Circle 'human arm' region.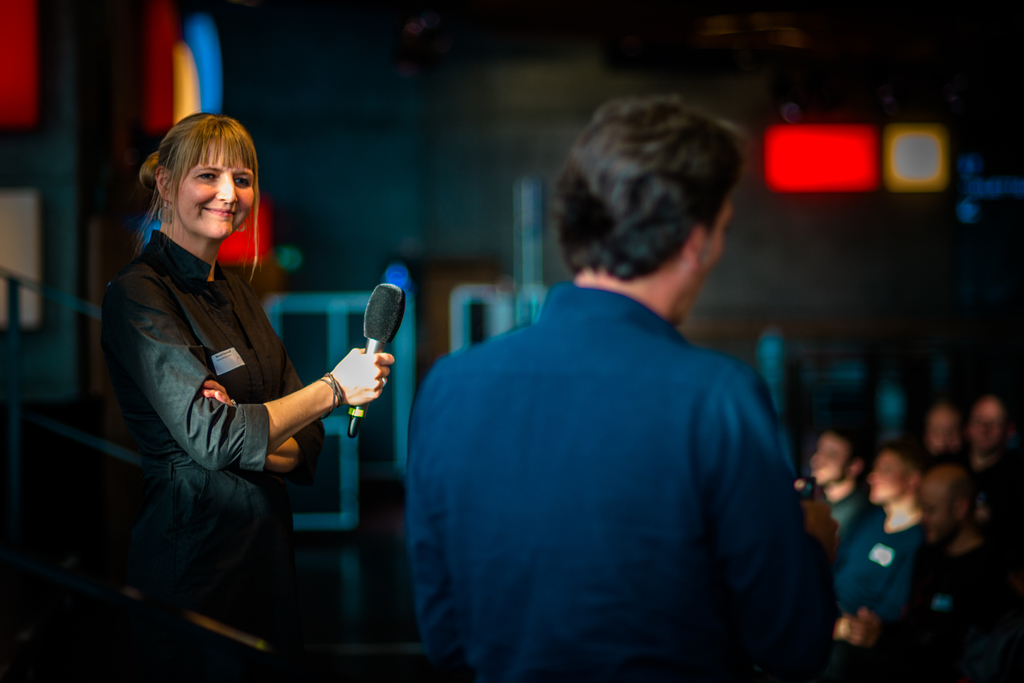
Region: (108,261,396,472).
